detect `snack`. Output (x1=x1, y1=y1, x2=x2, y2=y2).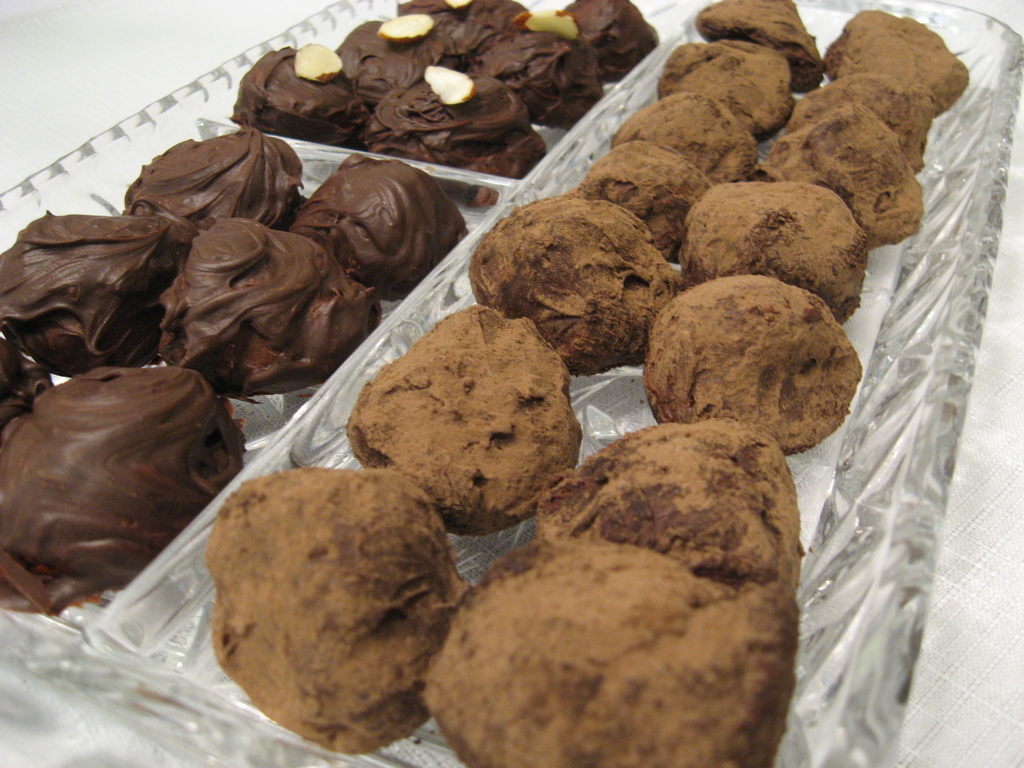
(x1=705, y1=0, x2=837, y2=95).
